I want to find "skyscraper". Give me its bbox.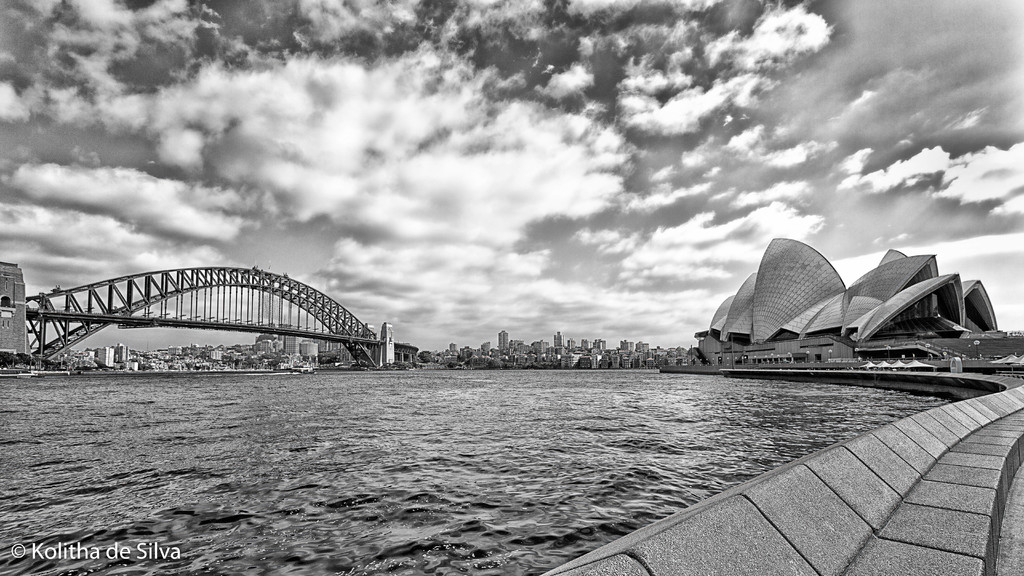
bbox(699, 233, 1023, 351).
